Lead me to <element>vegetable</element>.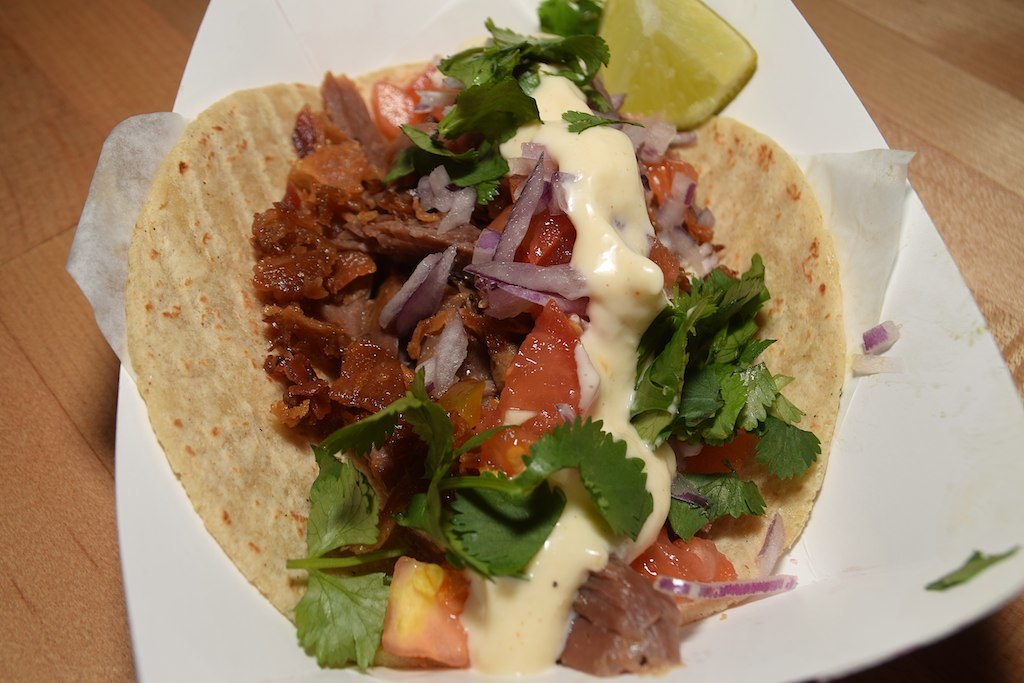
Lead to {"x1": 597, "y1": 0, "x2": 756, "y2": 133}.
